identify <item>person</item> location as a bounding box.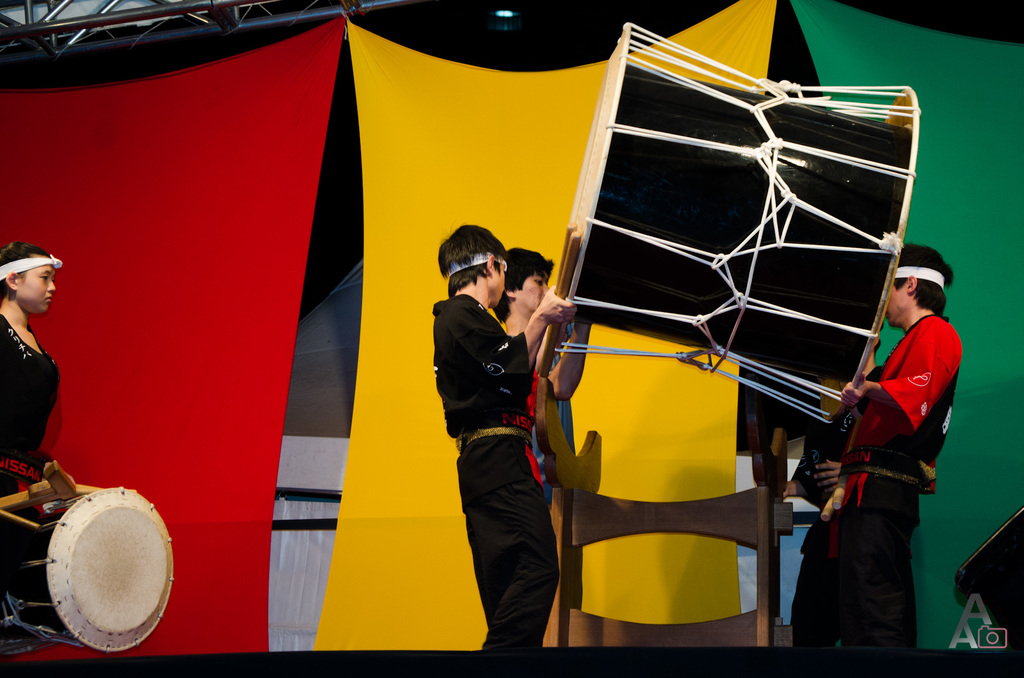
x1=428, y1=222, x2=573, y2=656.
